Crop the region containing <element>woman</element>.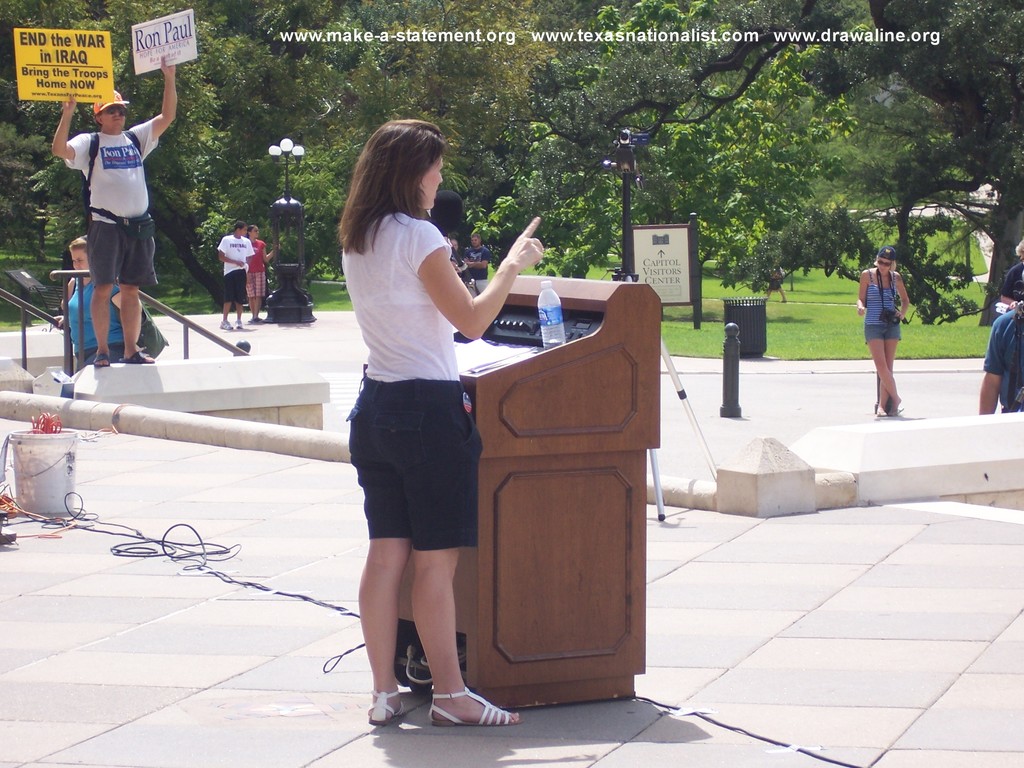
Crop region: 246 226 280 324.
